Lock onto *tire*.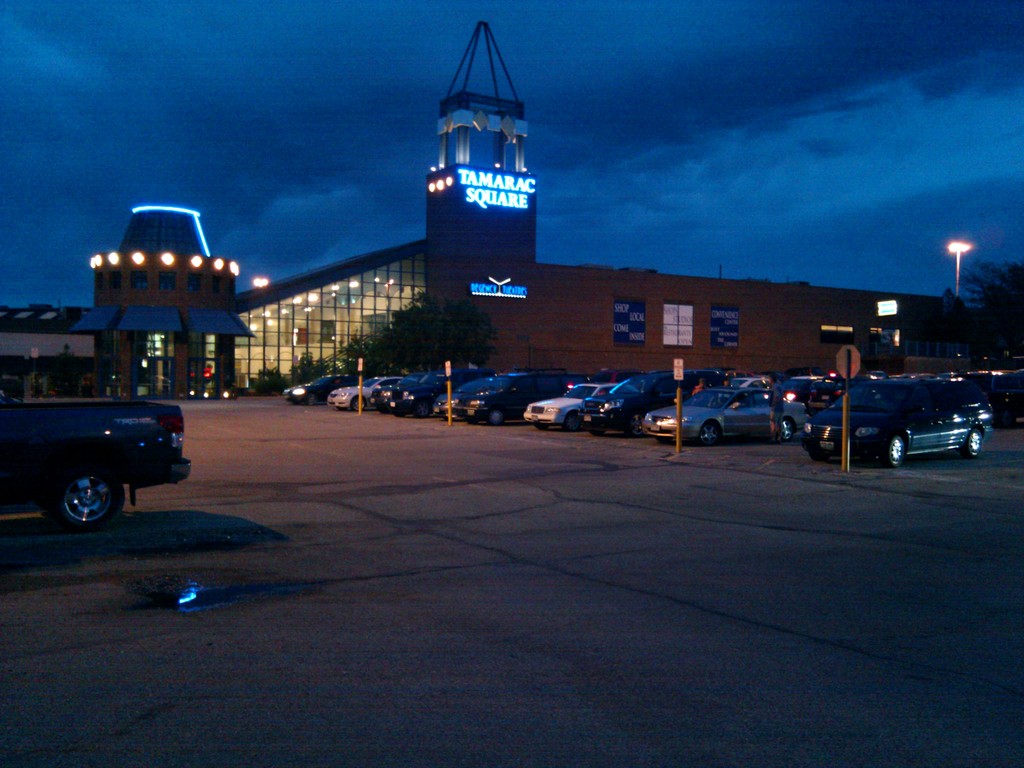
Locked: (590,422,610,436).
